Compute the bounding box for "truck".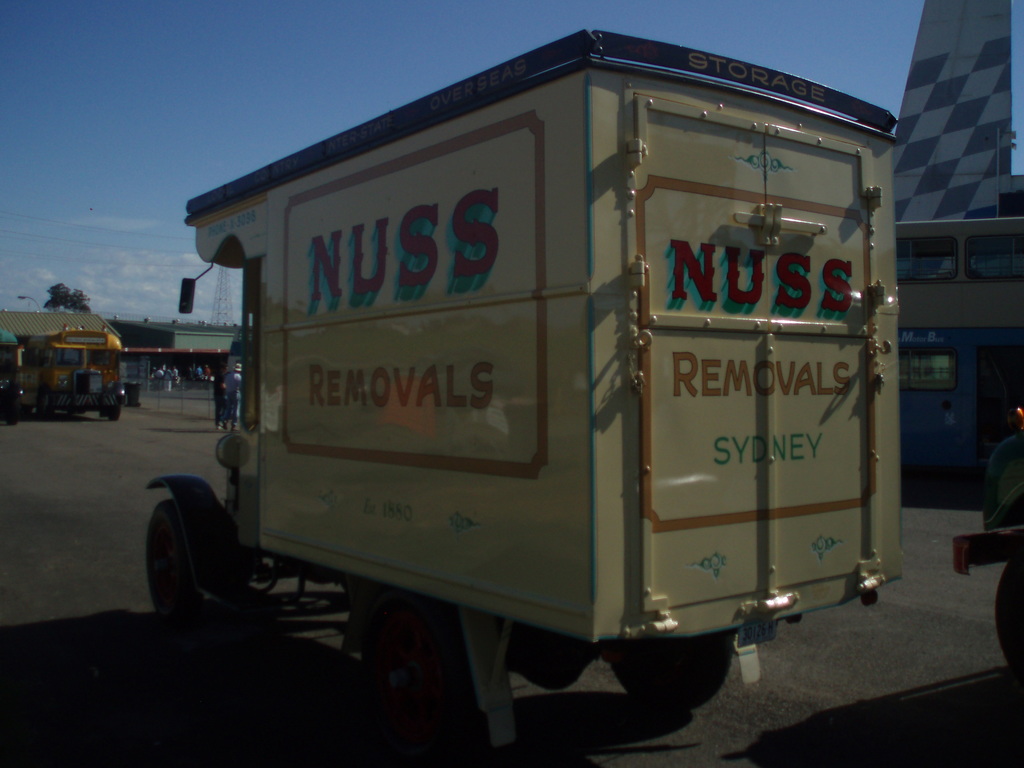
[left=12, top=322, right=129, bottom=415].
